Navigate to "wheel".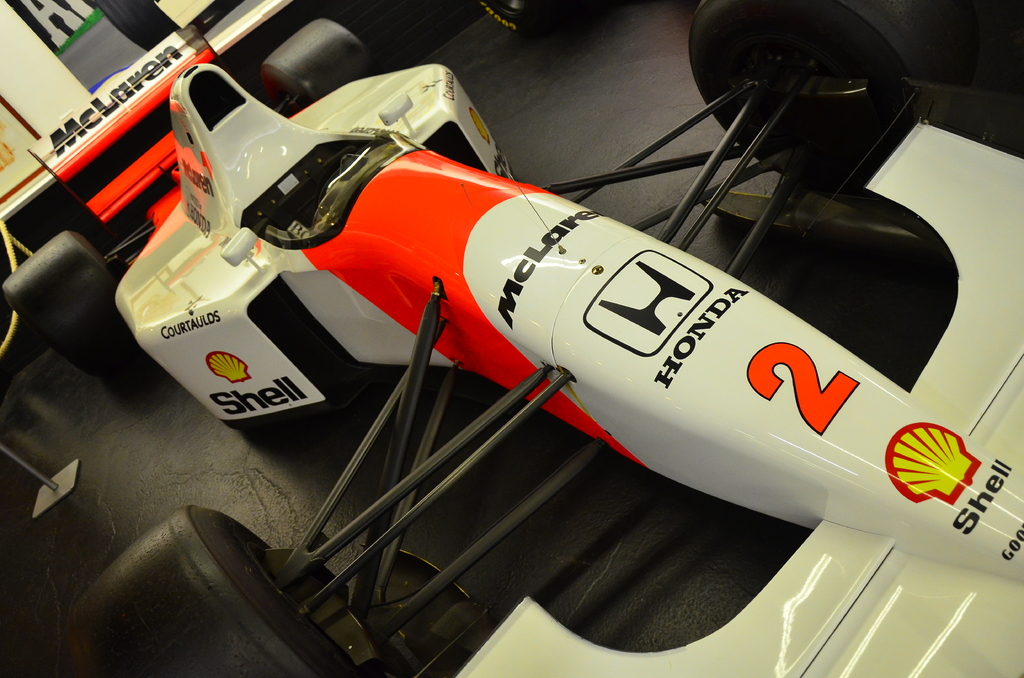
Navigation target: box=[690, 0, 922, 181].
